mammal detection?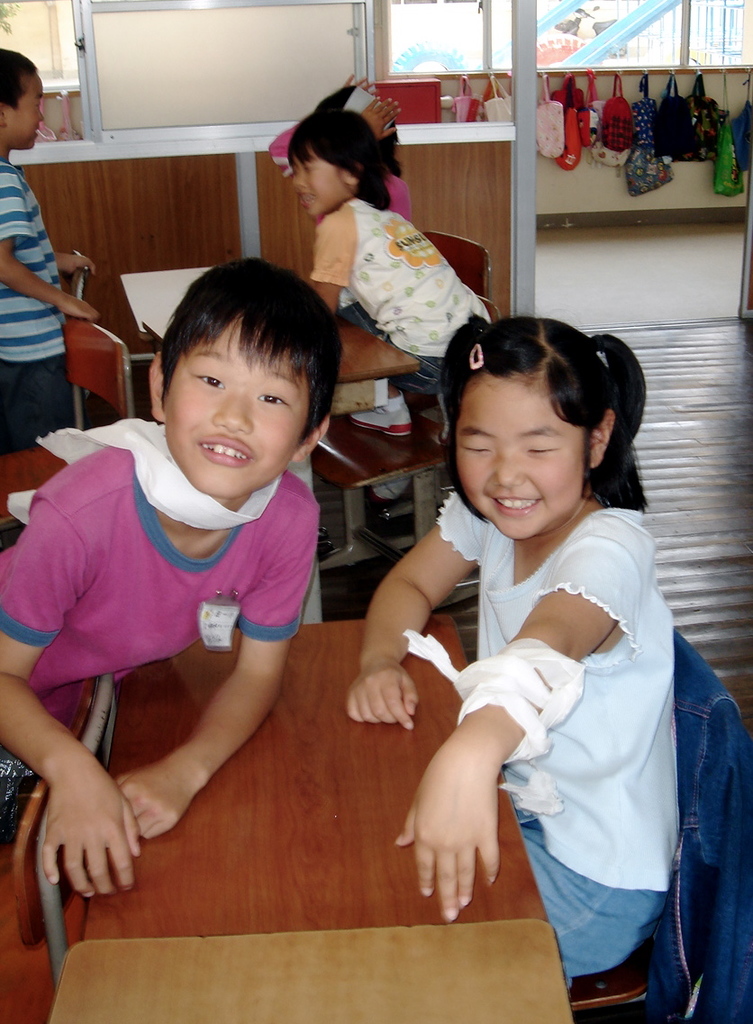
Rect(338, 285, 717, 972)
